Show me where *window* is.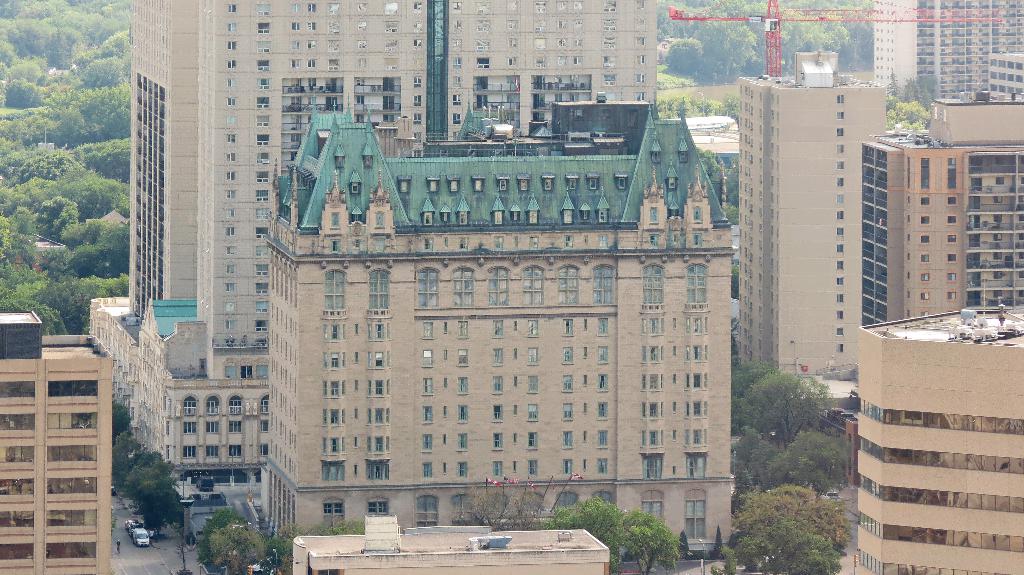
*window* is at left=353, top=409, right=357, bottom=420.
